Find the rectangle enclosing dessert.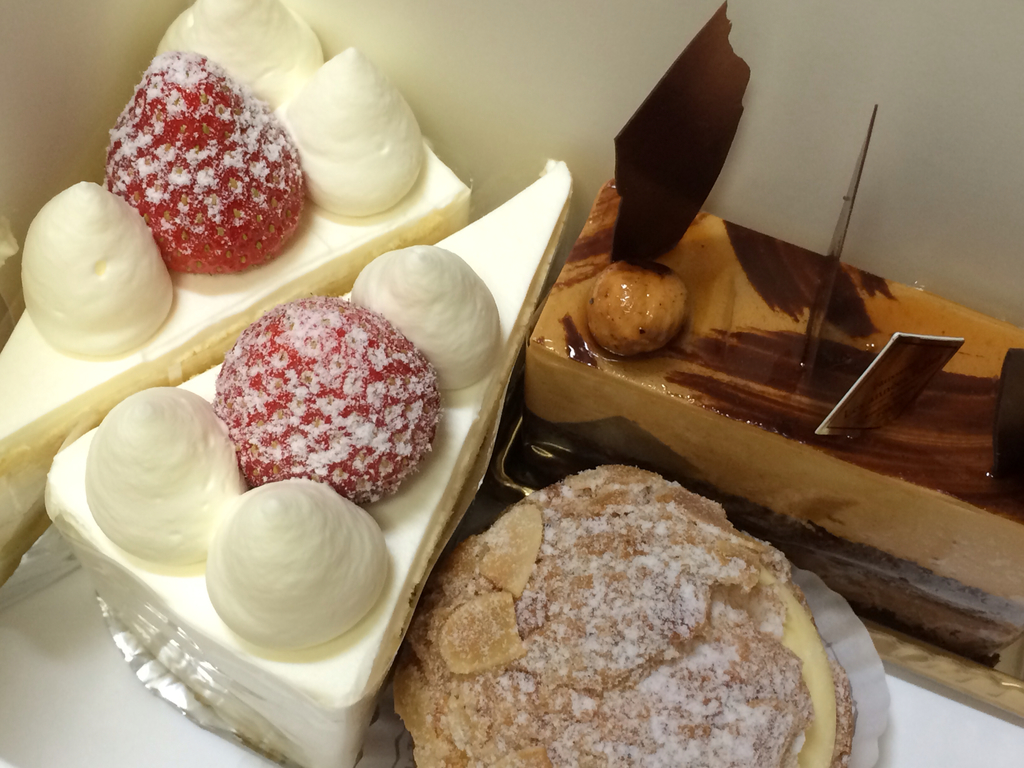
locate(346, 244, 497, 385).
